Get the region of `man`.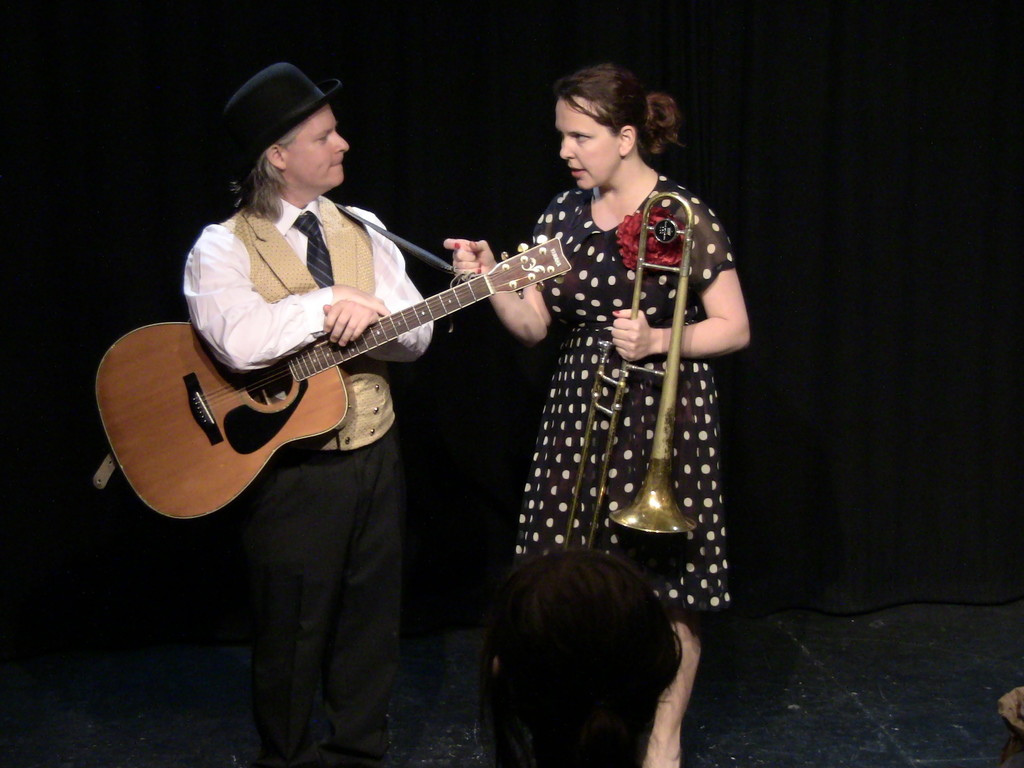
181/56/438/760.
